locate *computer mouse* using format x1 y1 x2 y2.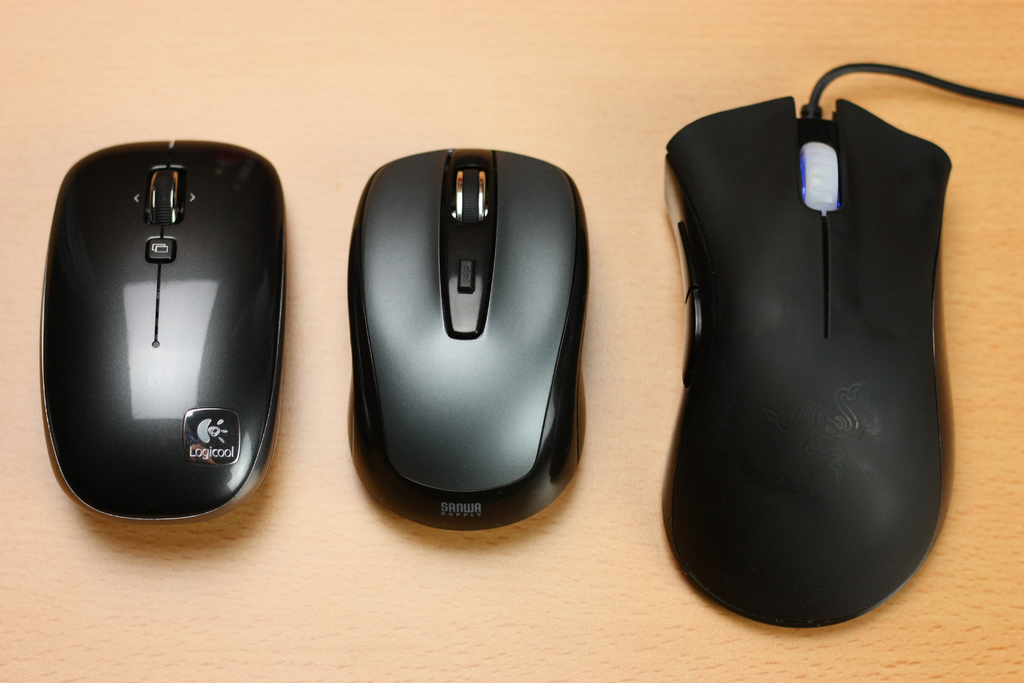
657 94 957 630.
